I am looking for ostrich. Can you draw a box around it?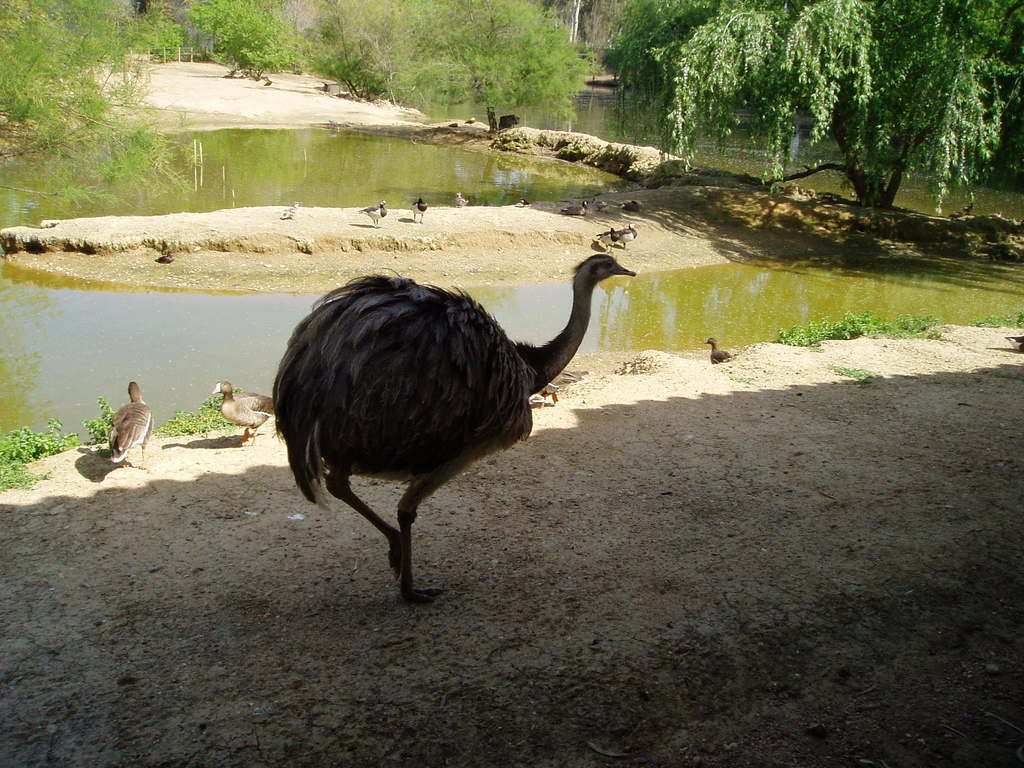
Sure, the bounding box is 270, 245, 632, 606.
